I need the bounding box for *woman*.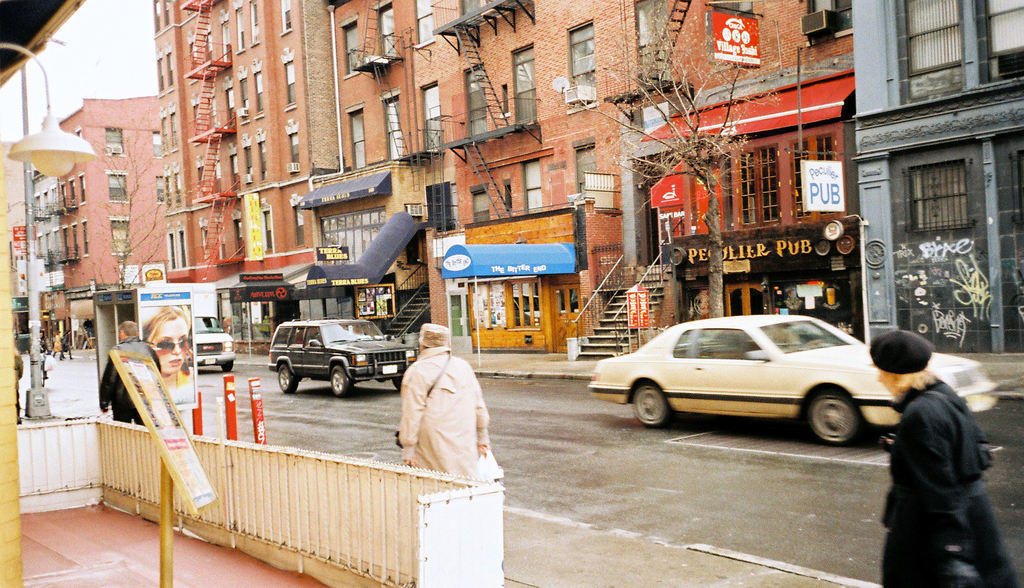
Here it is: [872,310,1011,572].
